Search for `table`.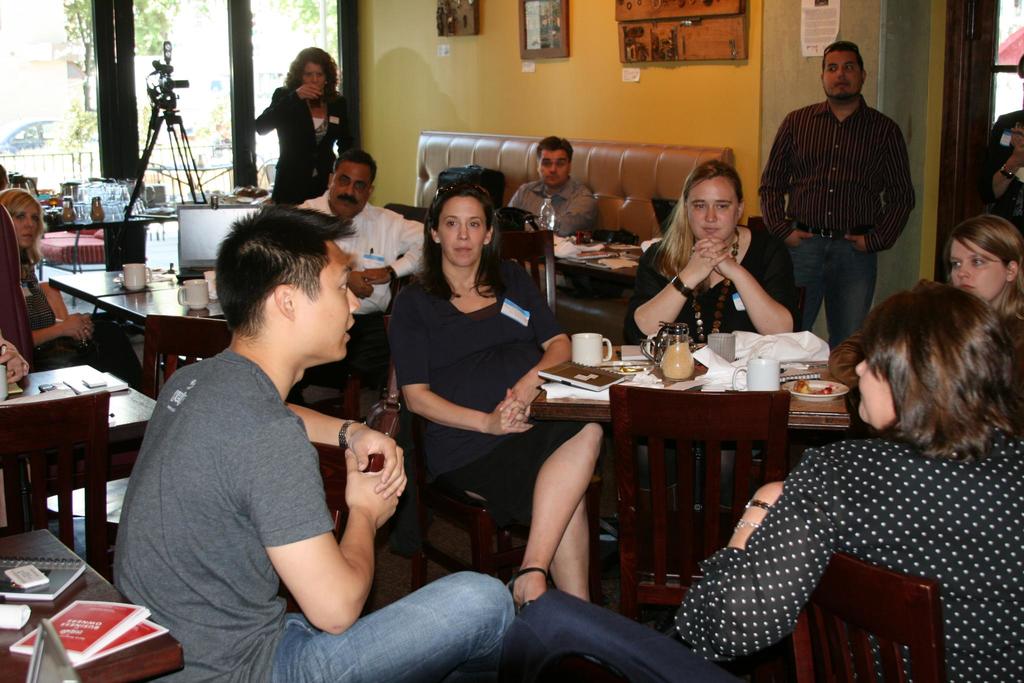
Found at {"left": 50, "top": 225, "right": 384, "bottom": 393}.
